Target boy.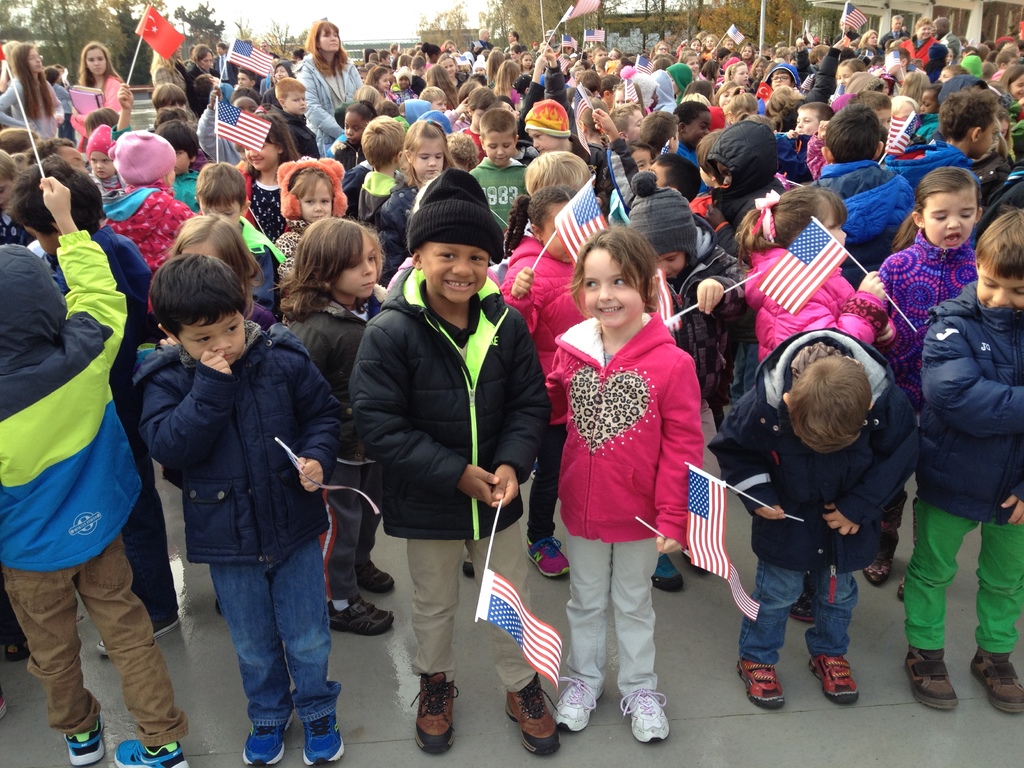
Target region: BBox(152, 116, 208, 215).
